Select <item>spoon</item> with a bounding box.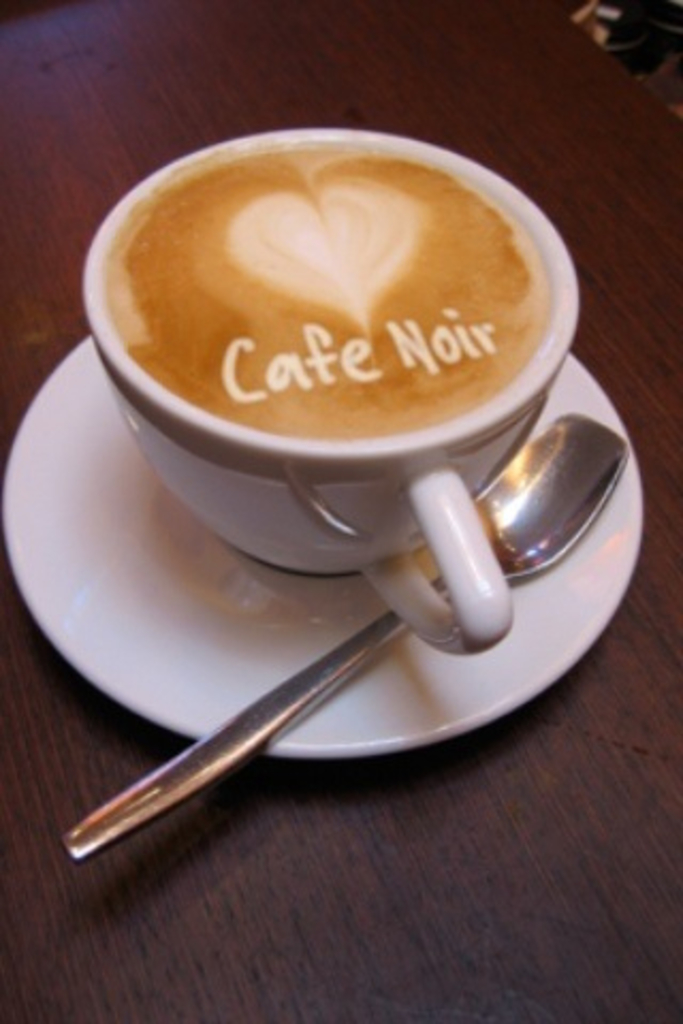
detection(62, 412, 630, 862).
